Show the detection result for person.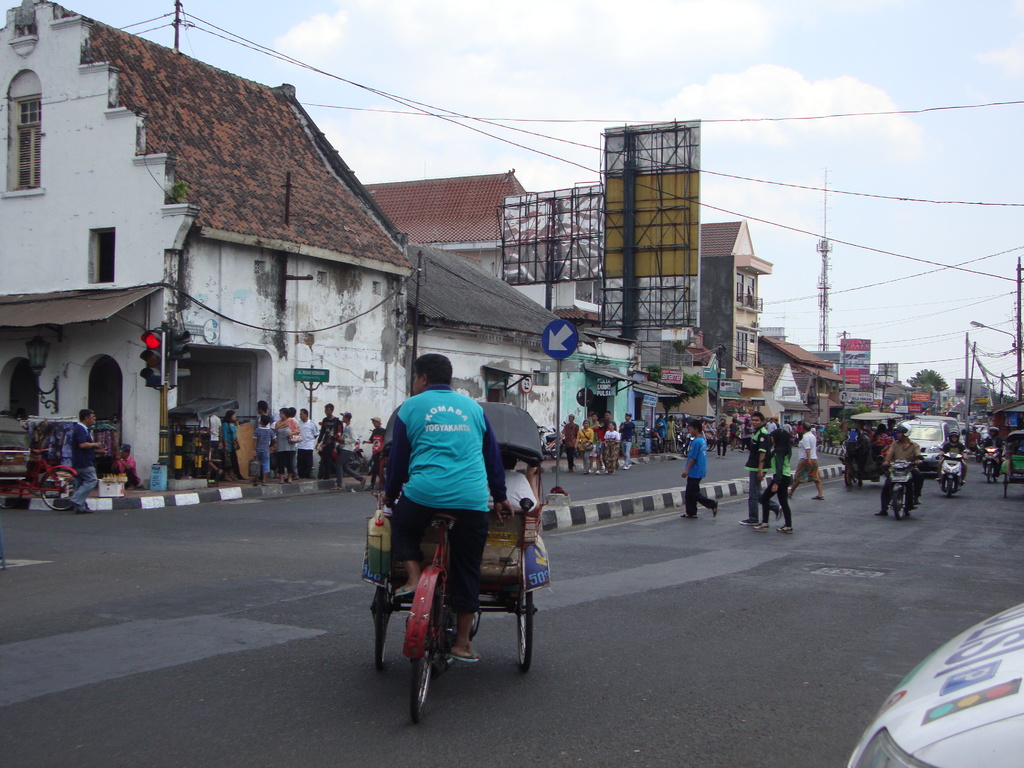
[255,403,277,463].
